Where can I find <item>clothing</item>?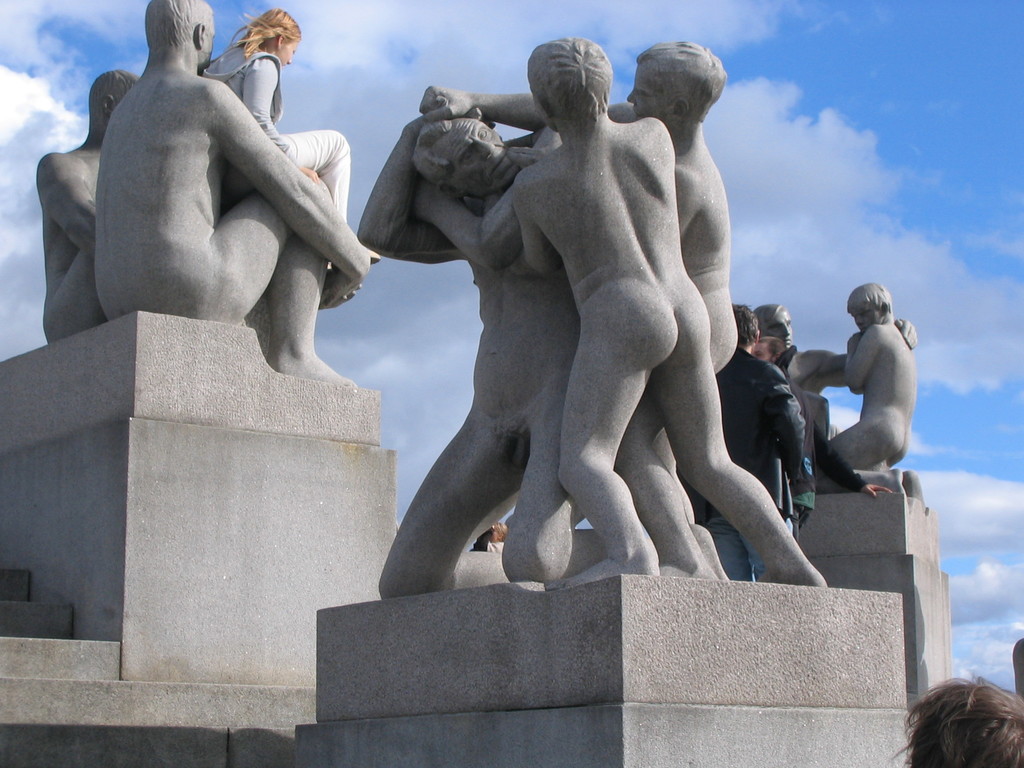
You can find it at locate(204, 37, 353, 220).
